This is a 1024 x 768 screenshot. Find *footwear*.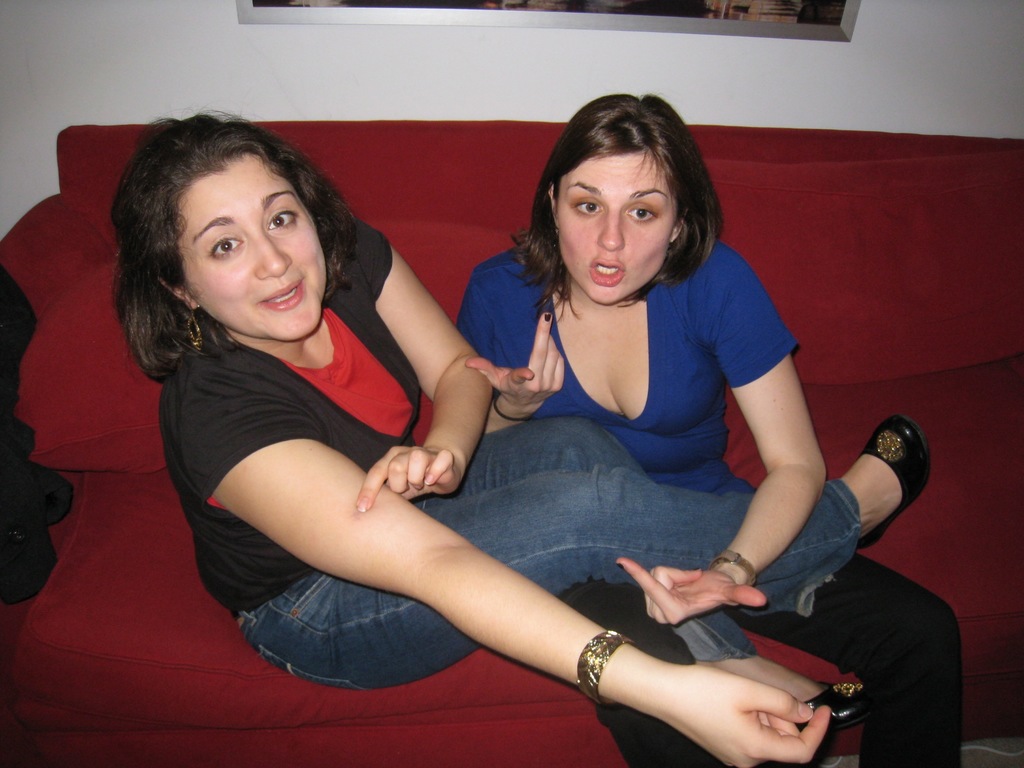
Bounding box: <bbox>804, 675, 881, 730</bbox>.
